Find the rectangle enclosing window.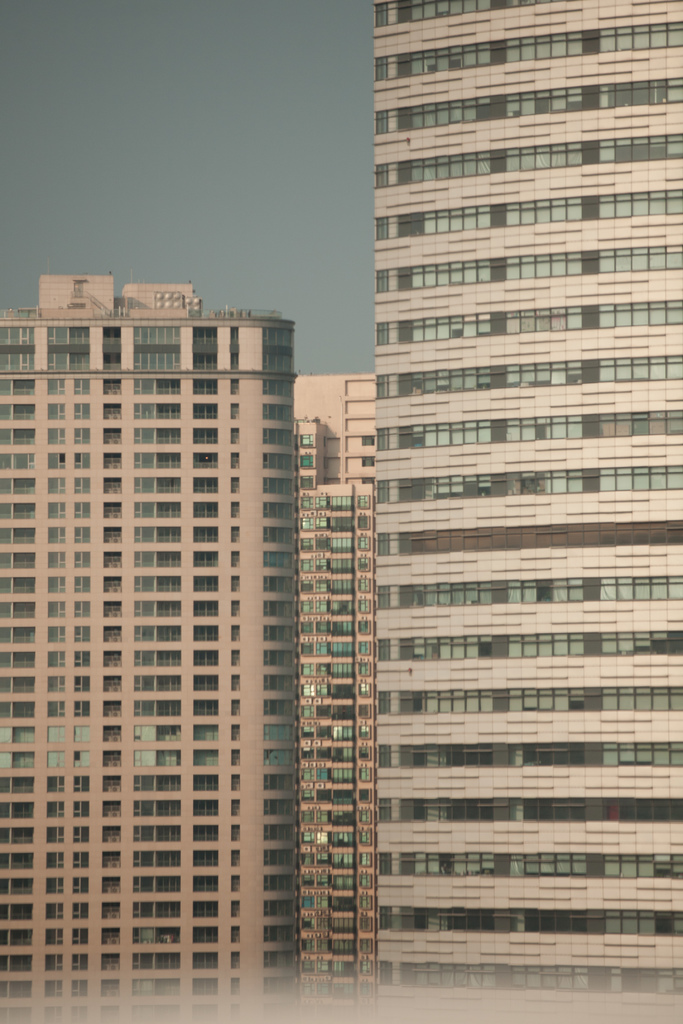
Rect(193, 696, 219, 710).
